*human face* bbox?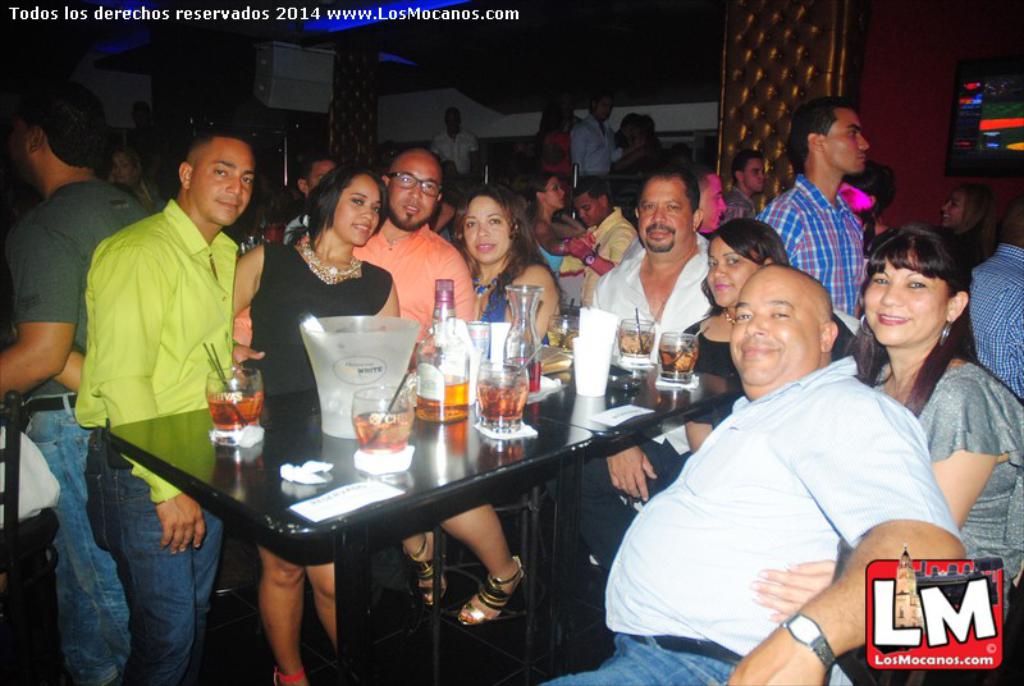
{"left": 861, "top": 262, "right": 943, "bottom": 344}
